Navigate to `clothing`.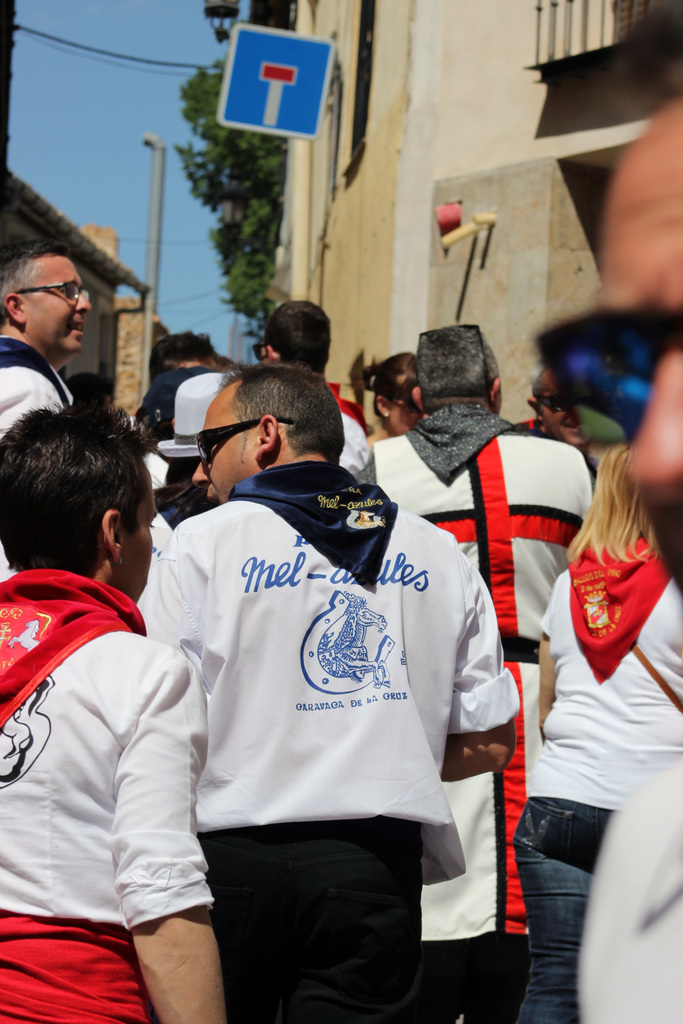
Navigation target: l=135, t=451, r=528, b=1023.
